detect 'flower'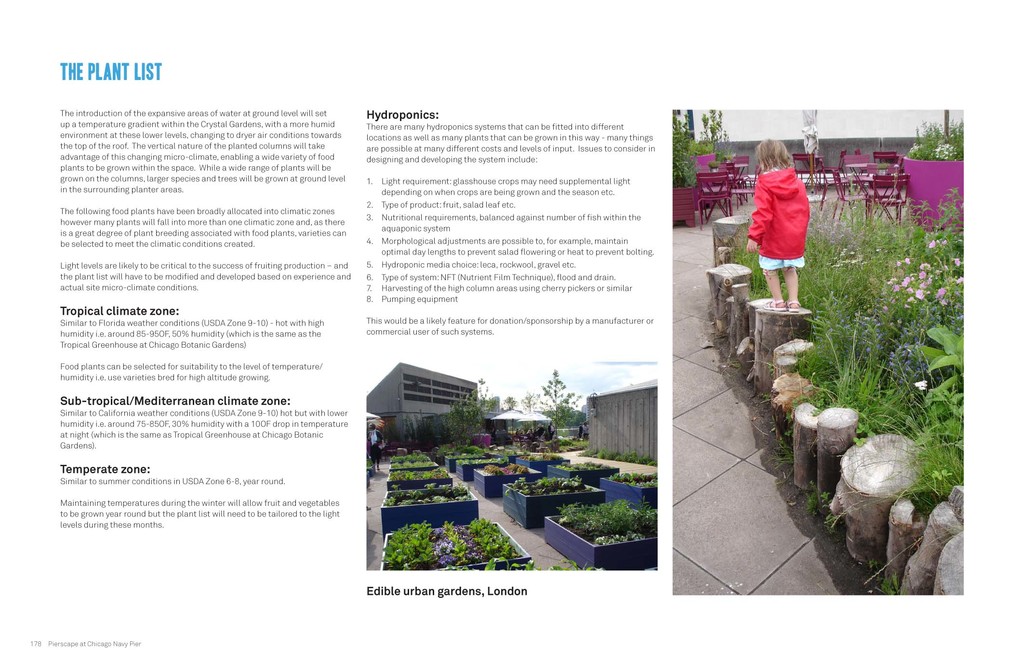
(959, 279, 960, 284)
